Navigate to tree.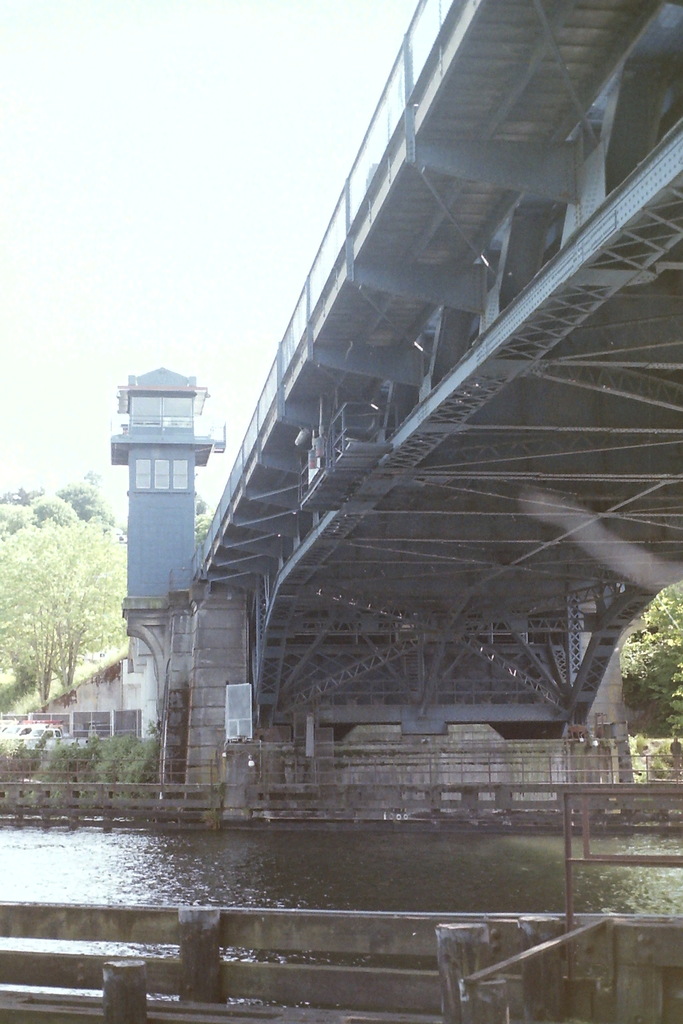
Navigation target: <bbox>0, 517, 135, 698</bbox>.
